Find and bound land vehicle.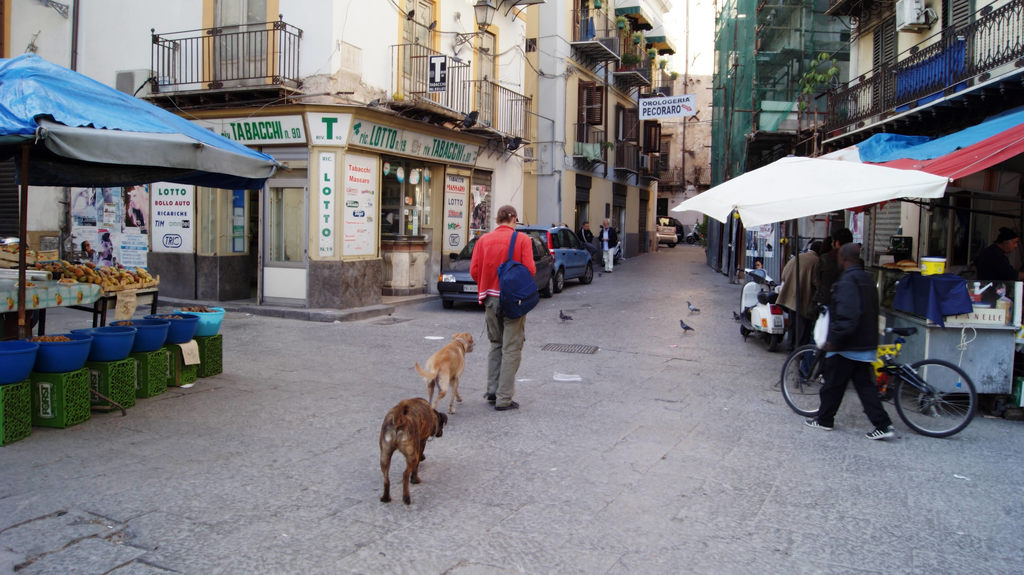
Bound: locate(657, 214, 676, 244).
